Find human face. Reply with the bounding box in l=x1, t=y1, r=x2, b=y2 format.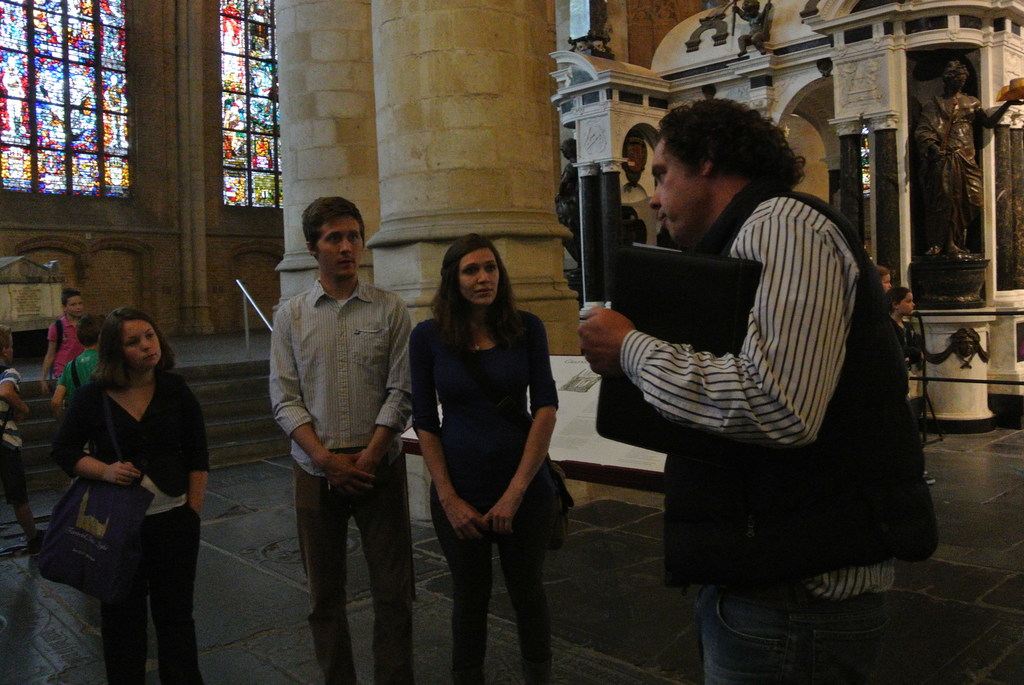
l=67, t=297, r=87, b=318.
